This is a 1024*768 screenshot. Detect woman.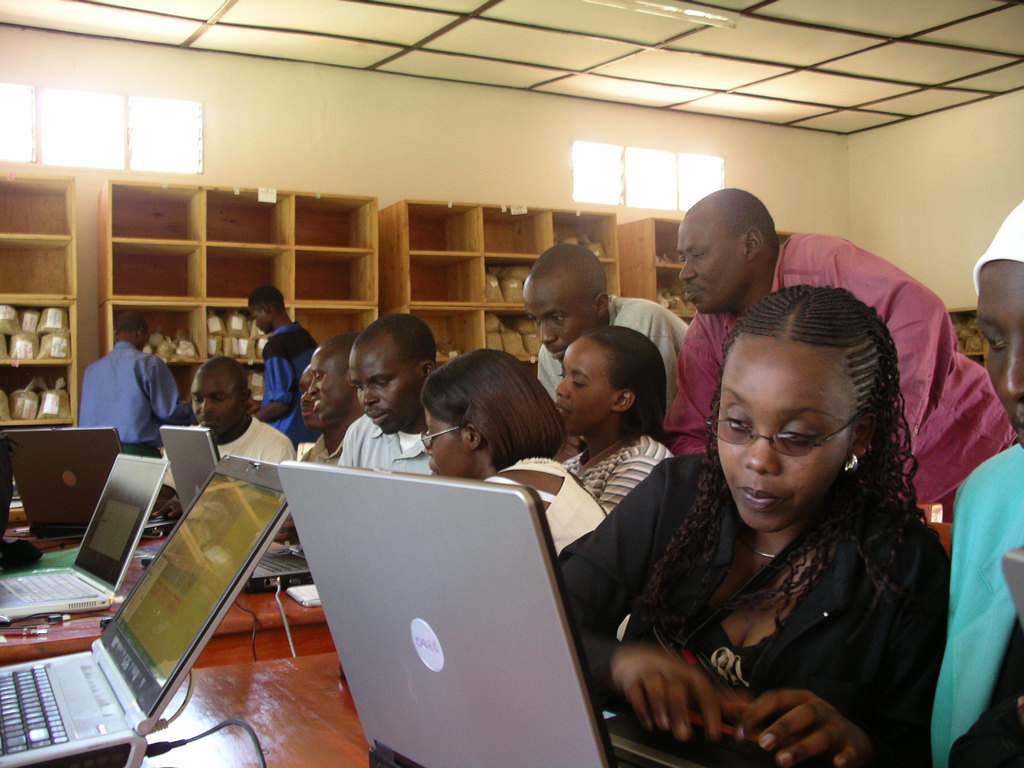
(605, 256, 970, 767).
